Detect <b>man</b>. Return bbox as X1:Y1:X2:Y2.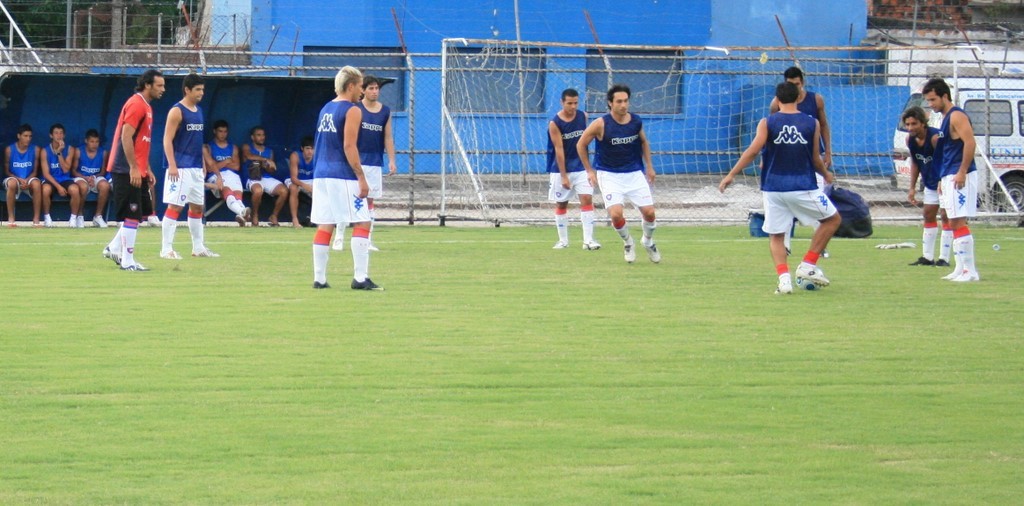
922:81:975:284.
